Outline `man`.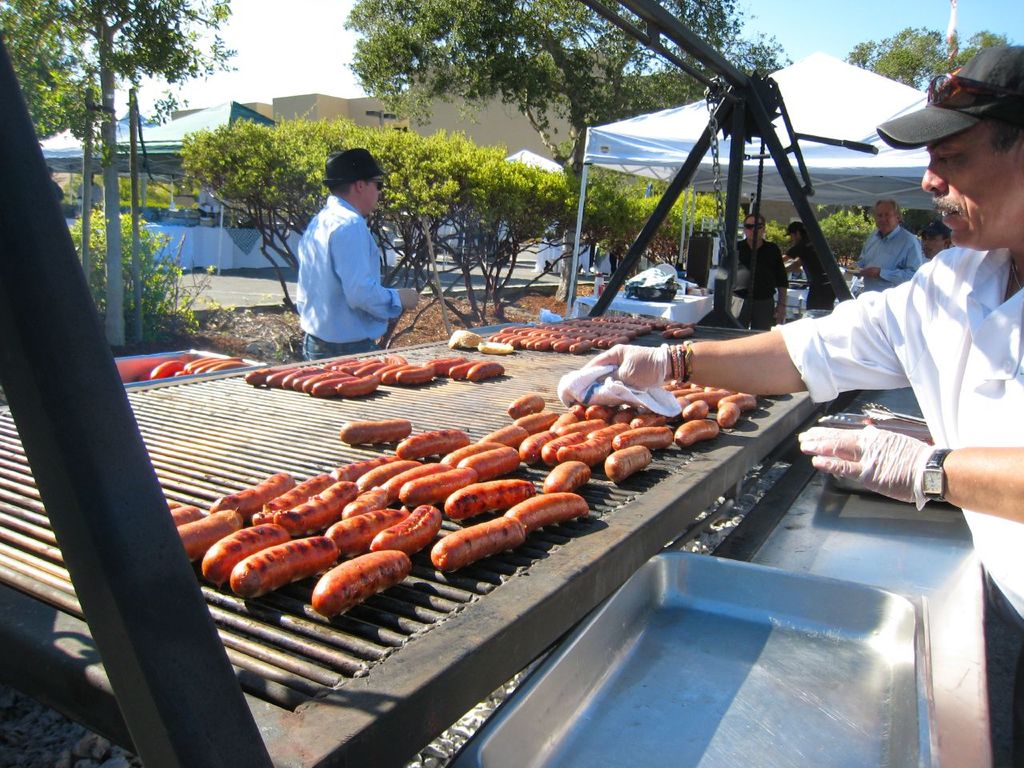
Outline: [842, 200, 922, 290].
